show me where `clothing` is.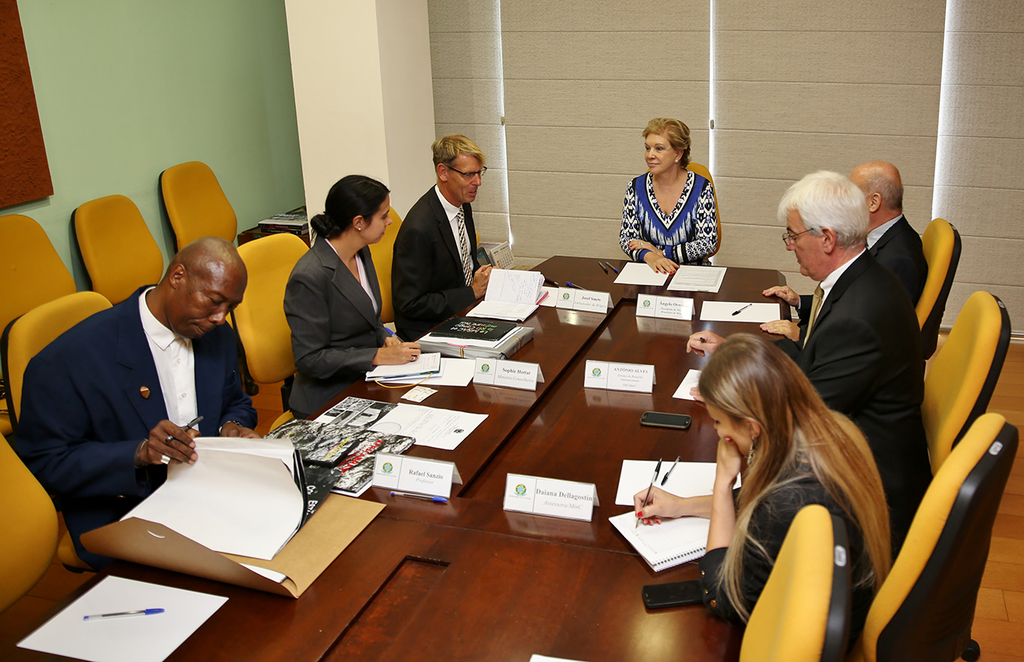
`clothing` is at rect(15, 286, 261, 560).
